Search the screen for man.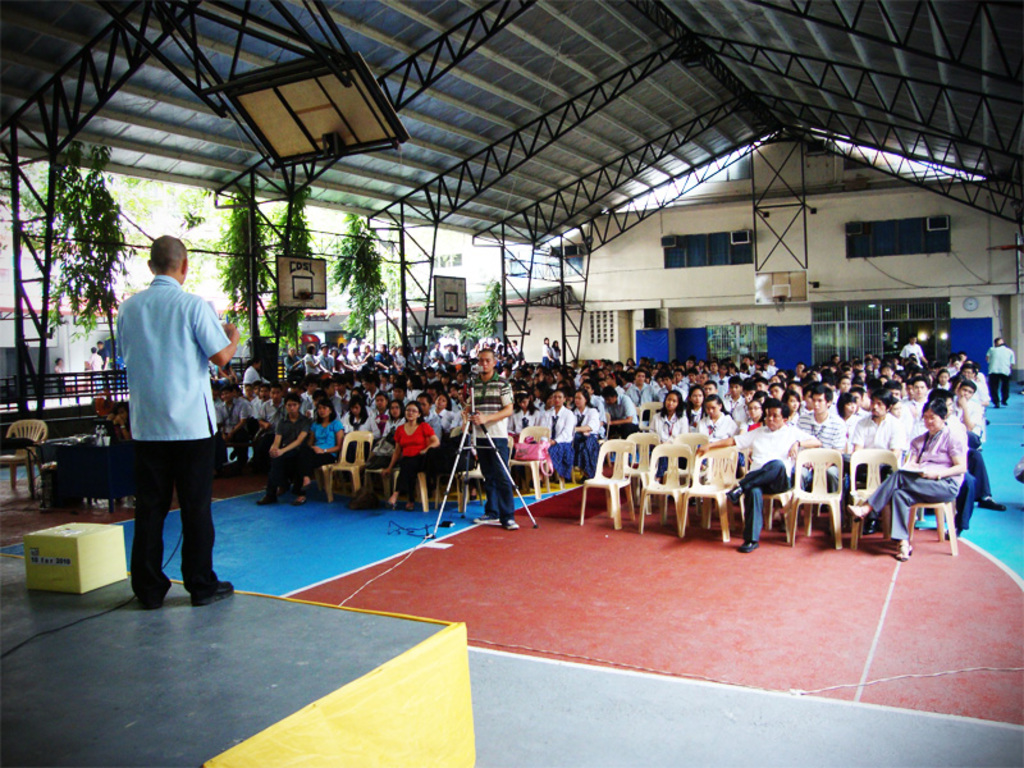
Found at <region>986, 332, 1018, 417</region>.
